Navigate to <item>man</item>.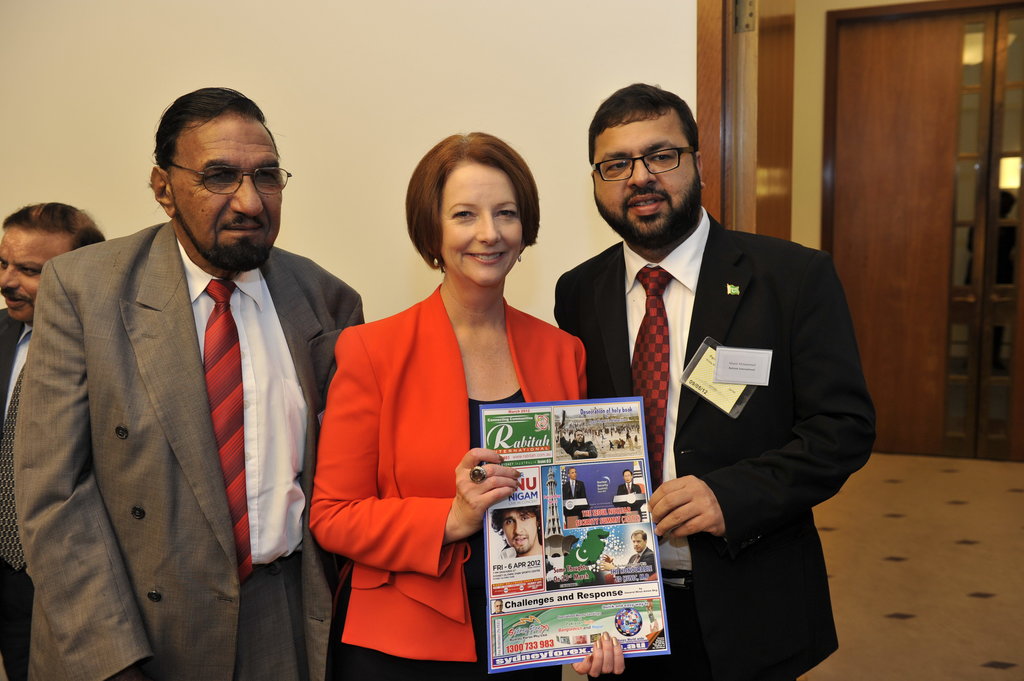
Navigation target: rect(557, 424, 597, 458).
